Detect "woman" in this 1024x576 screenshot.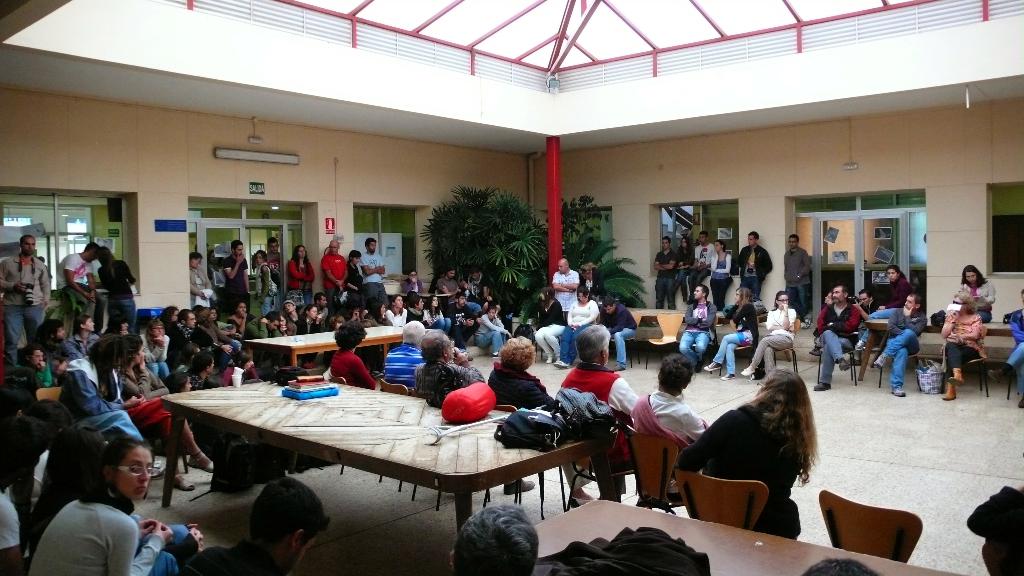
Detection: 475/306/511/358.
